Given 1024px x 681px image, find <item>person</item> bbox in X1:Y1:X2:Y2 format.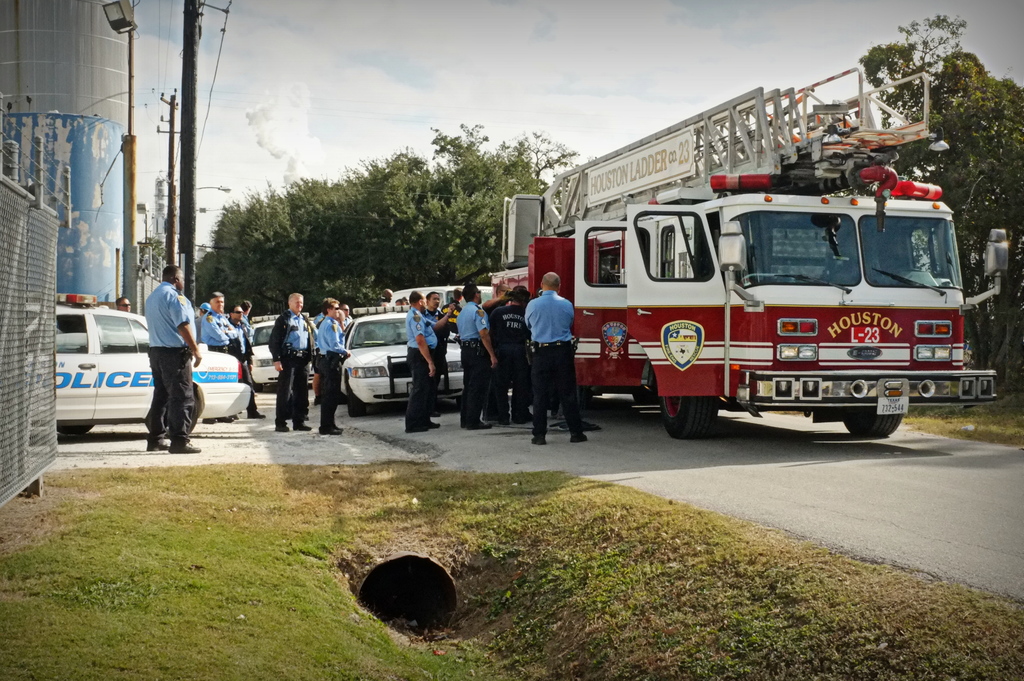
312:296:349:434.
